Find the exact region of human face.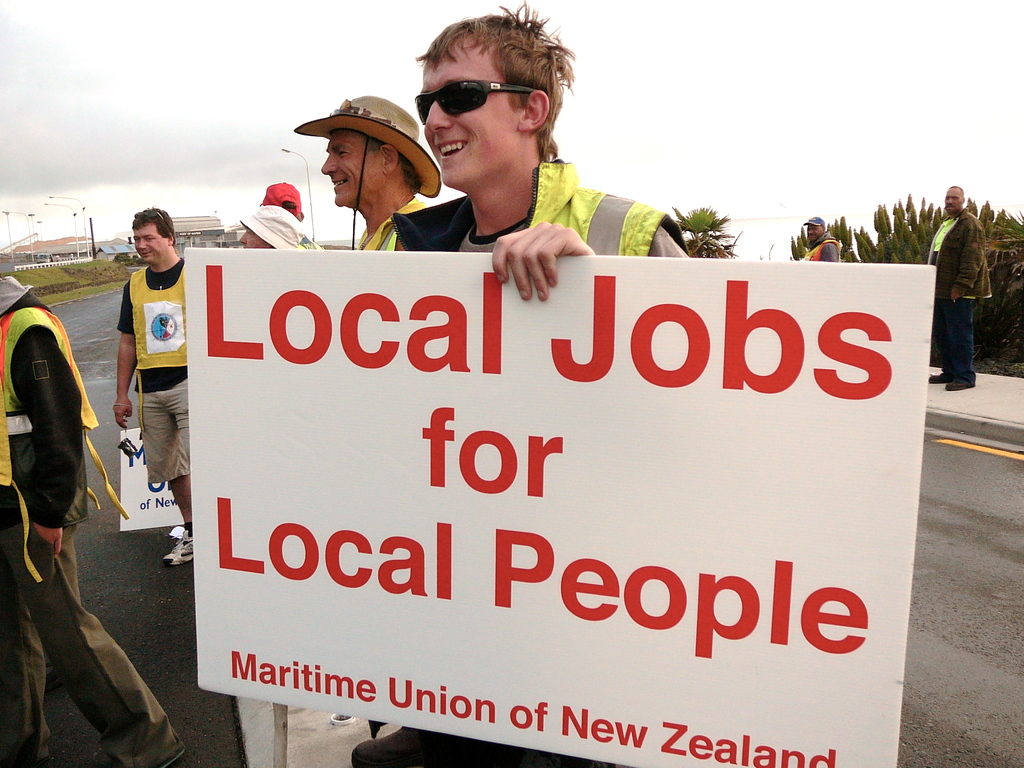
Exact region: bbox=(132, 223, 166, 260).
